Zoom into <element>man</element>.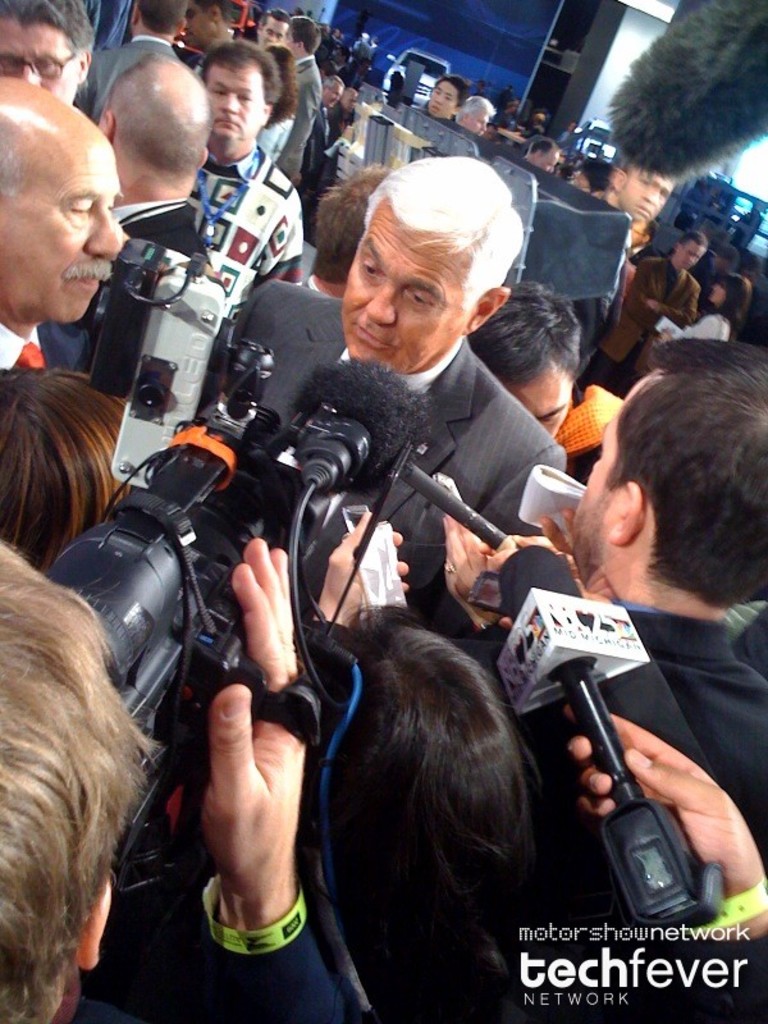
Zoom target: [x1=584, y1=230, x2=704, y2=397].
